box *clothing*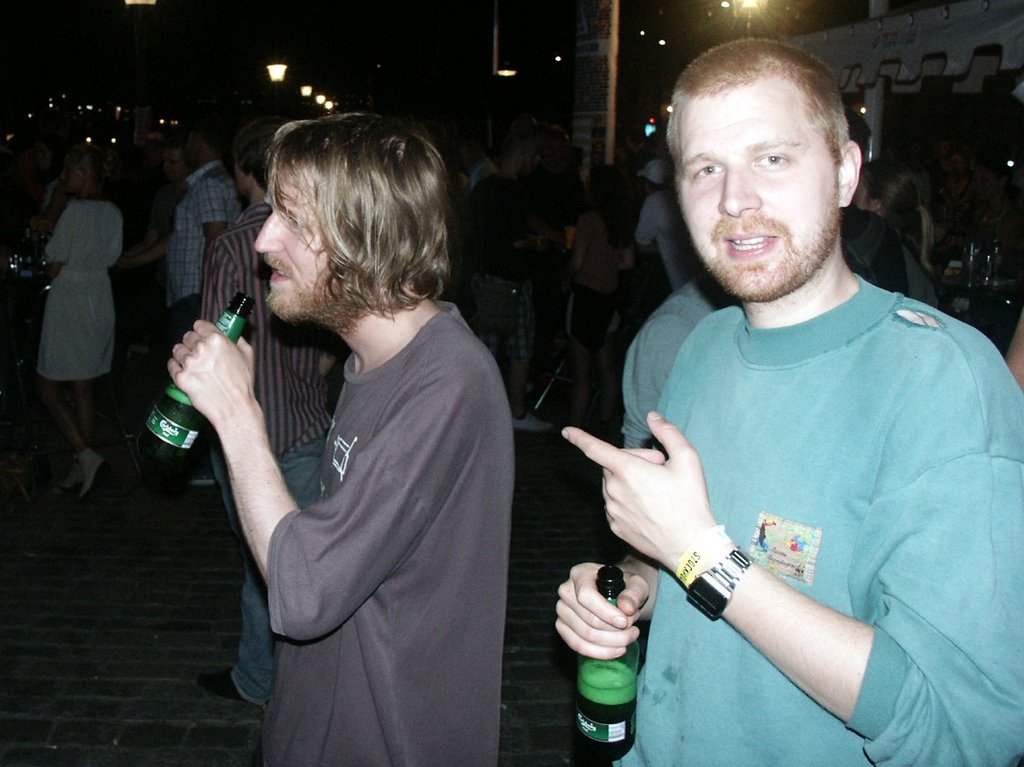
{"left": 573, "top": 225, "right": 993, "bottom": 759}
